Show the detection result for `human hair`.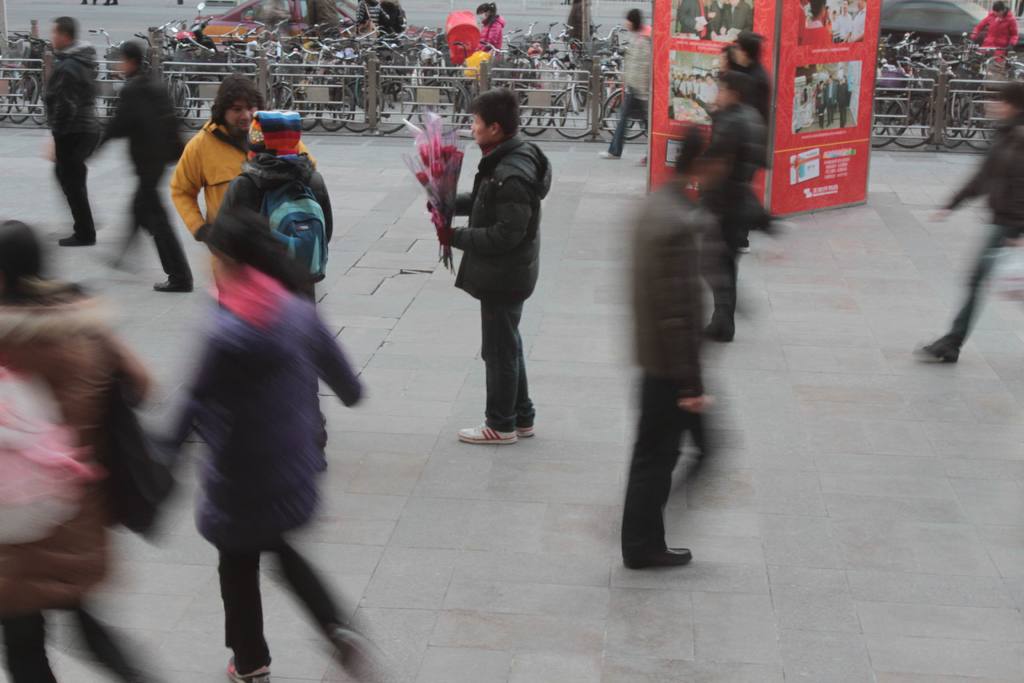
477/1/500/25.
